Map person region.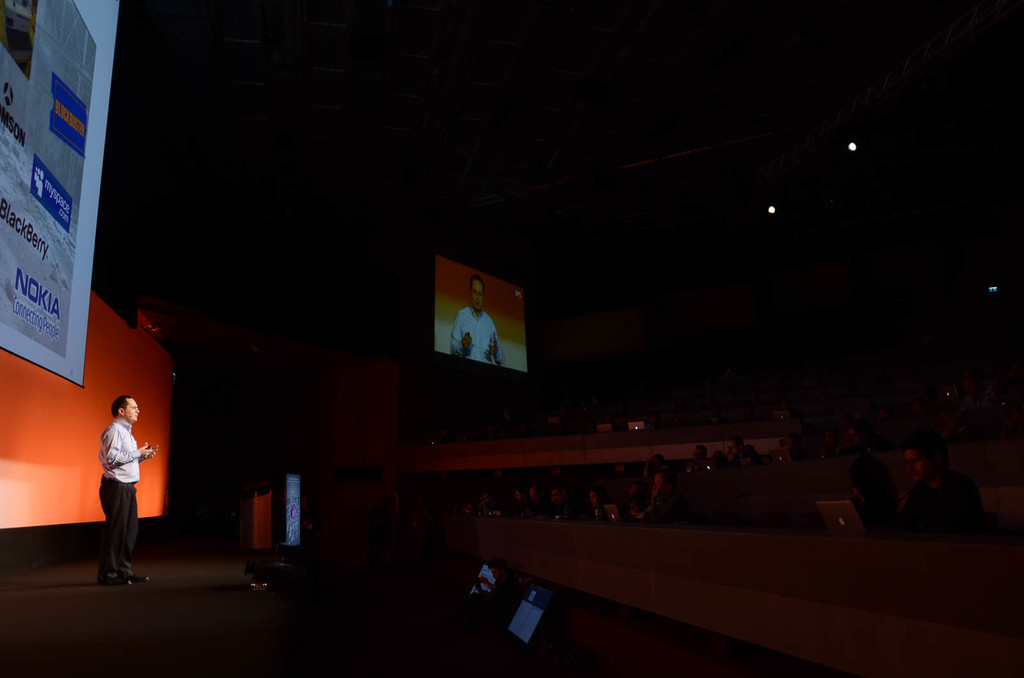
Mapped to Rect(450, 269, 502, 358).
